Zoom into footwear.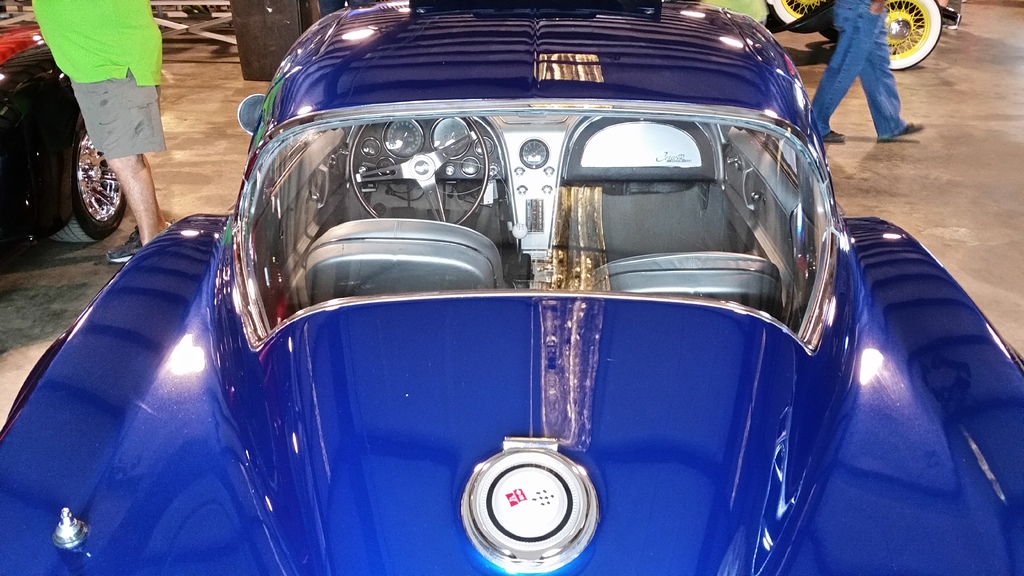
Zoom target: BBox(107, 227, 148, 255).
